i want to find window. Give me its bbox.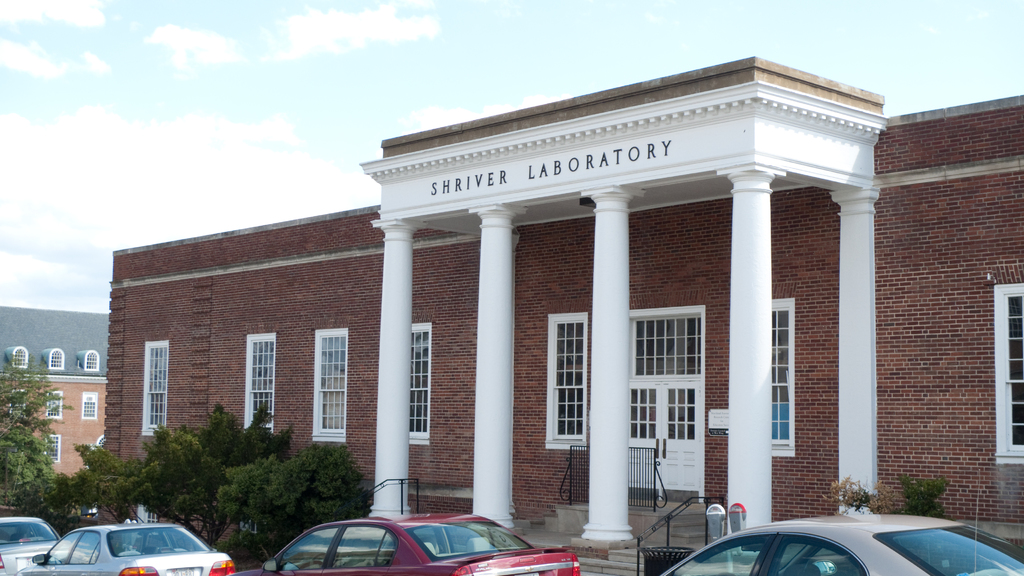
Rect(553, 310, 584, 436).
